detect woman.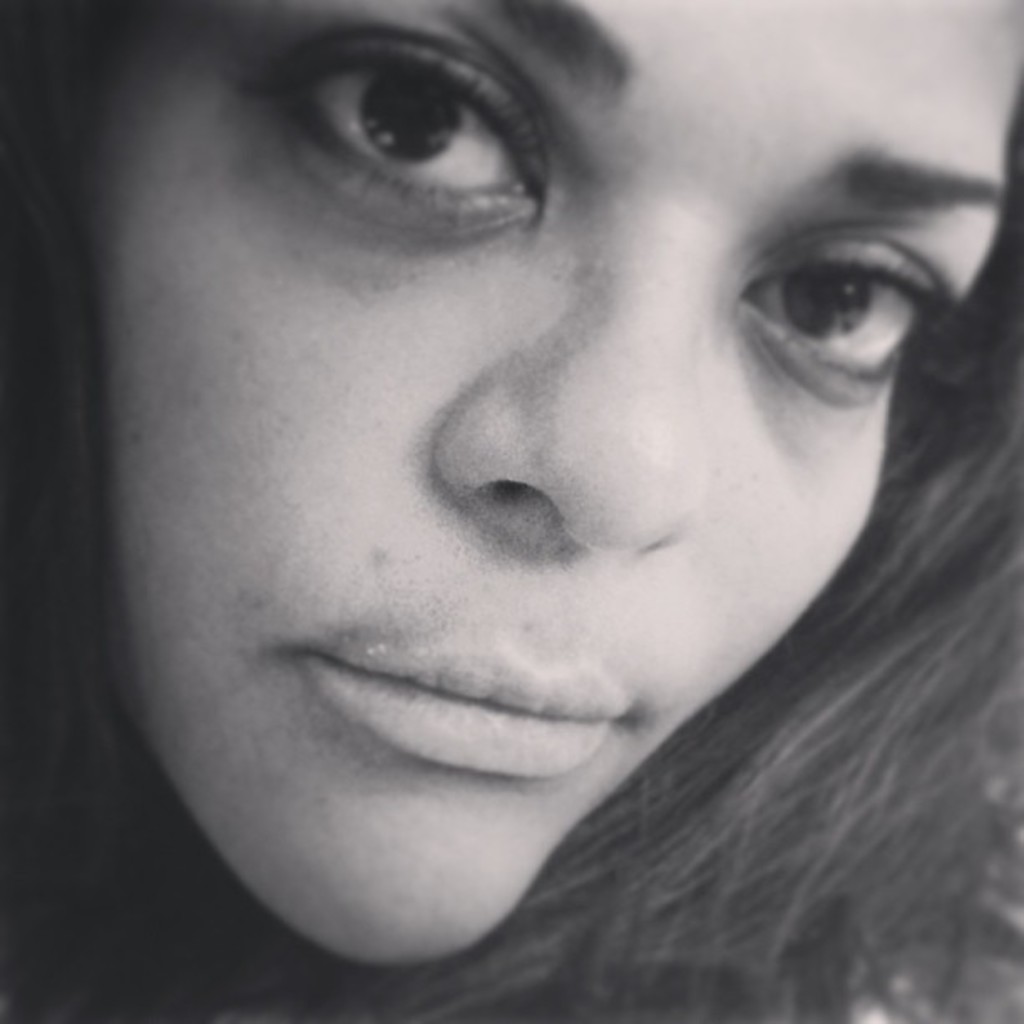
Detected at left=0, top=0, right=1022, bottom=1022.
